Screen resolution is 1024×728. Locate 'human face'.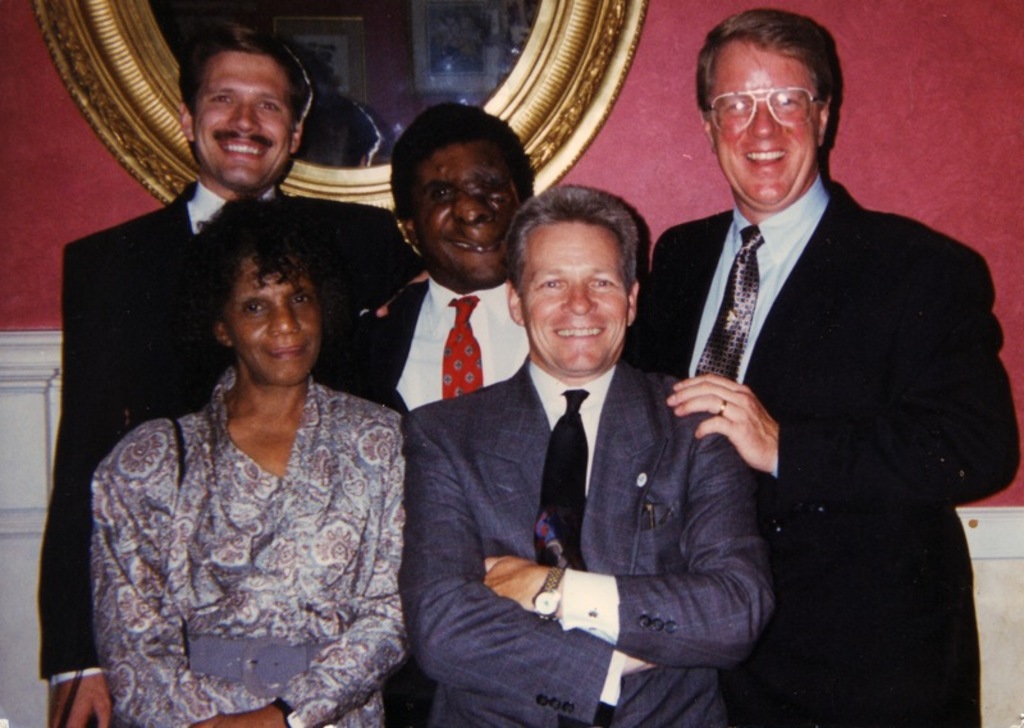
bbox=(710, 32, 820, 210).
